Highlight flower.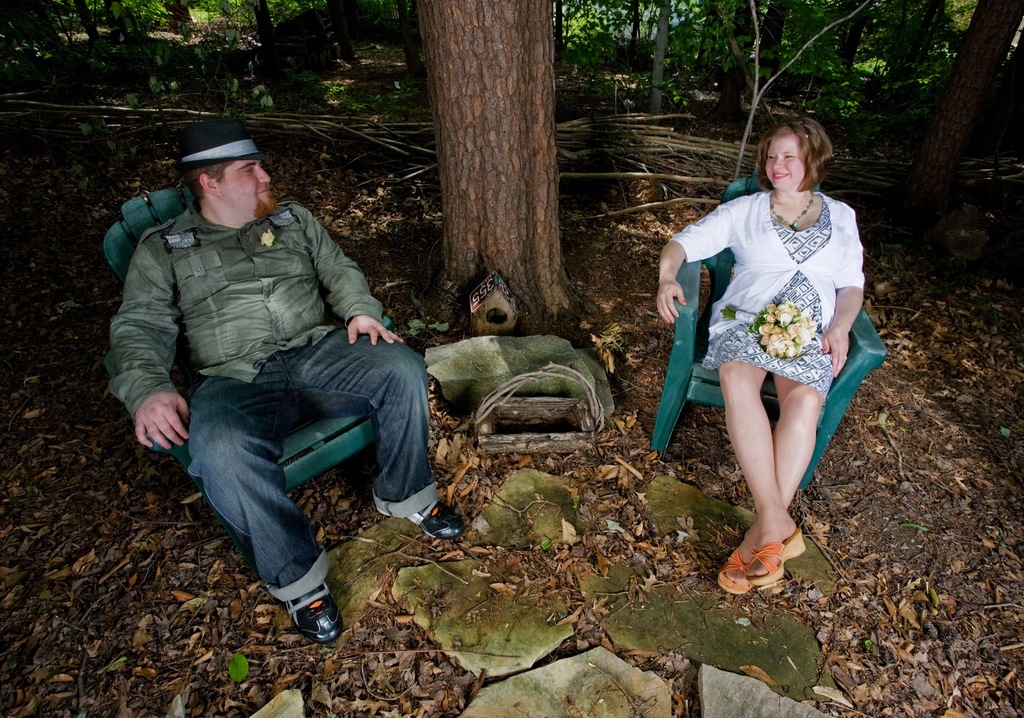
Highlighted region: [772, 327, 822, 352].
